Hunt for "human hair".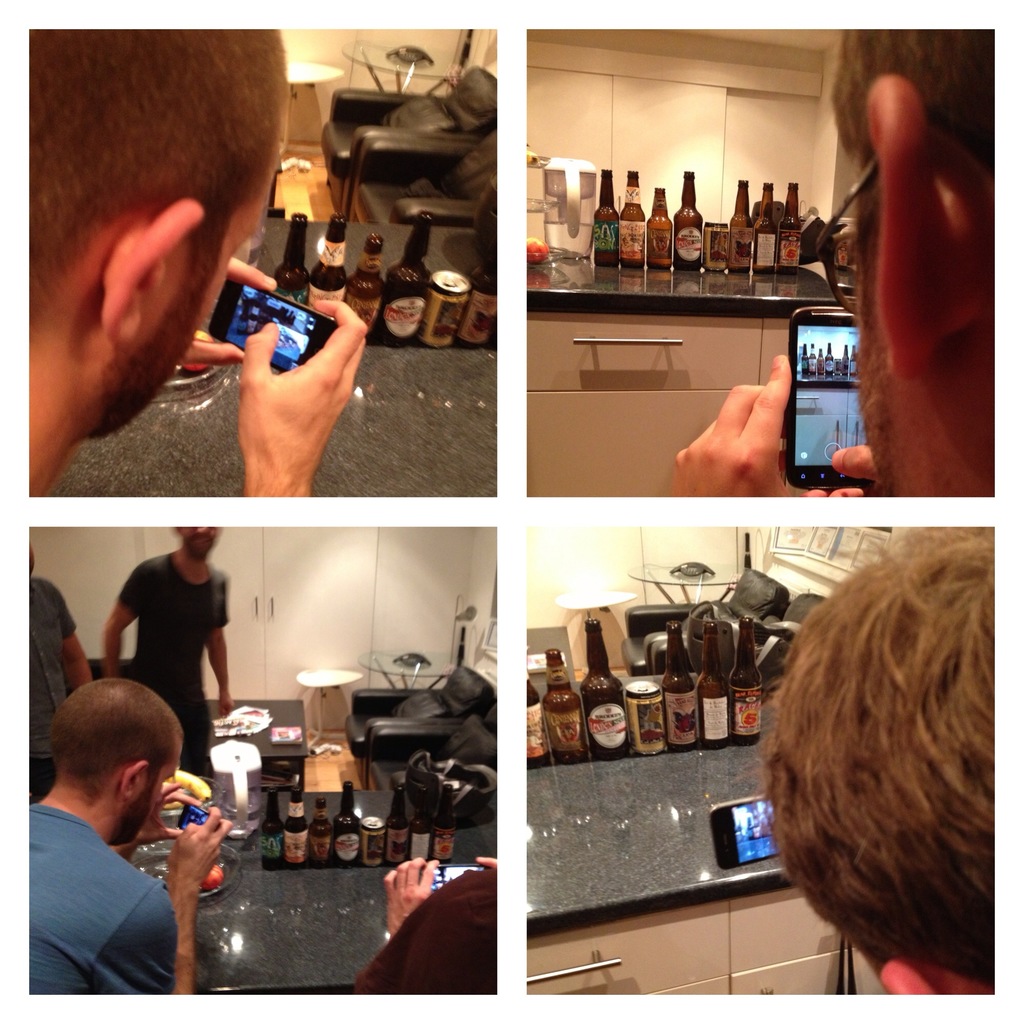
Hunted down at 47, 676, 181, 804.
